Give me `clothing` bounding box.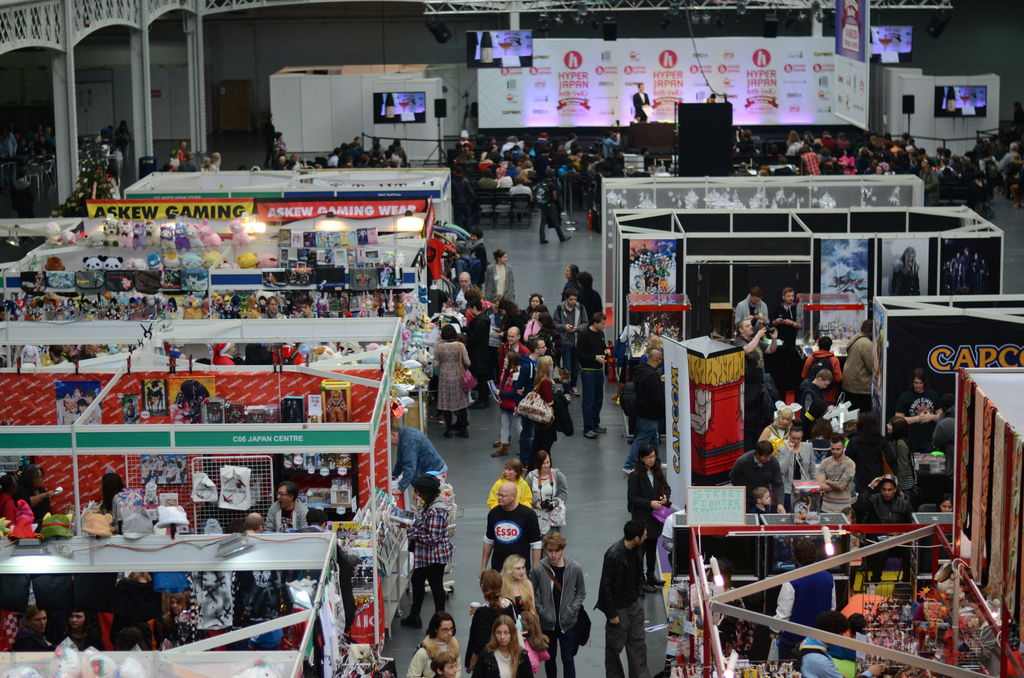
bbox=[411, 641, 468, 677].
